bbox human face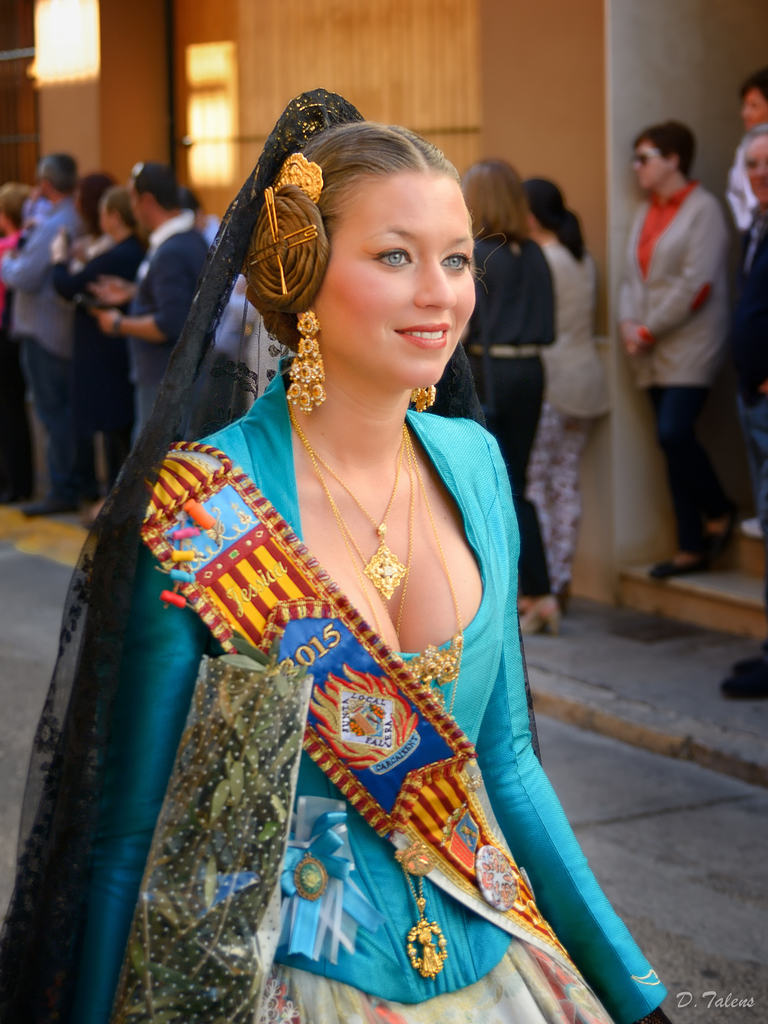
crop(317, 166, 479, 382)
